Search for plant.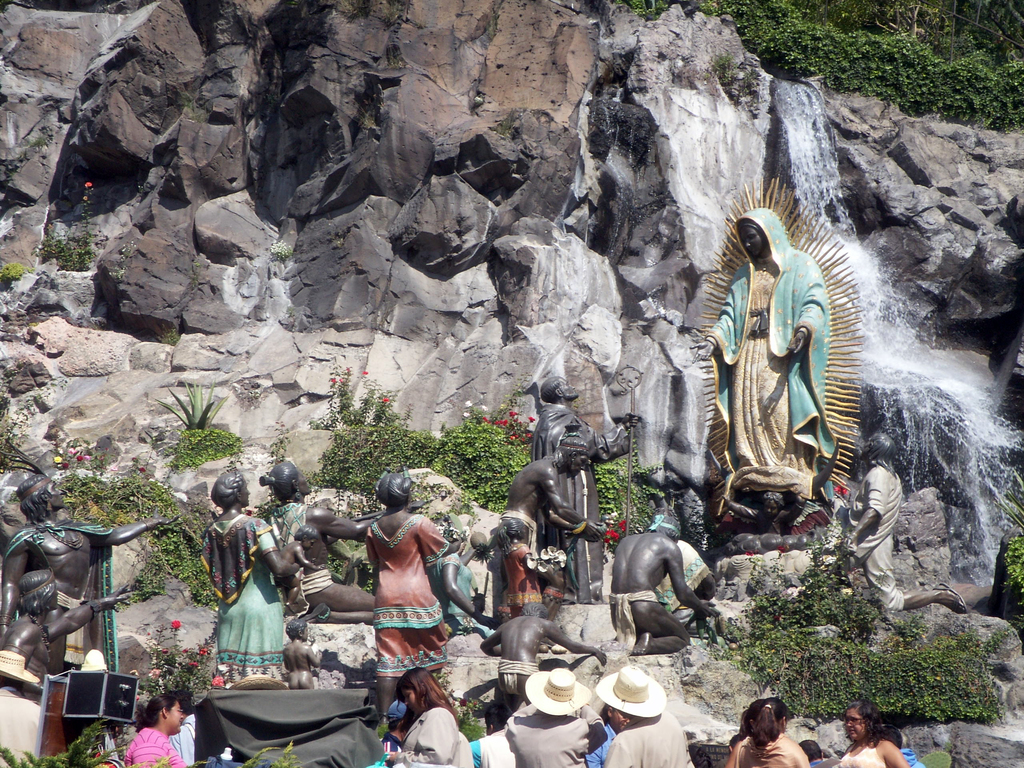
Found at Rect(0, 718, 138, 767).
